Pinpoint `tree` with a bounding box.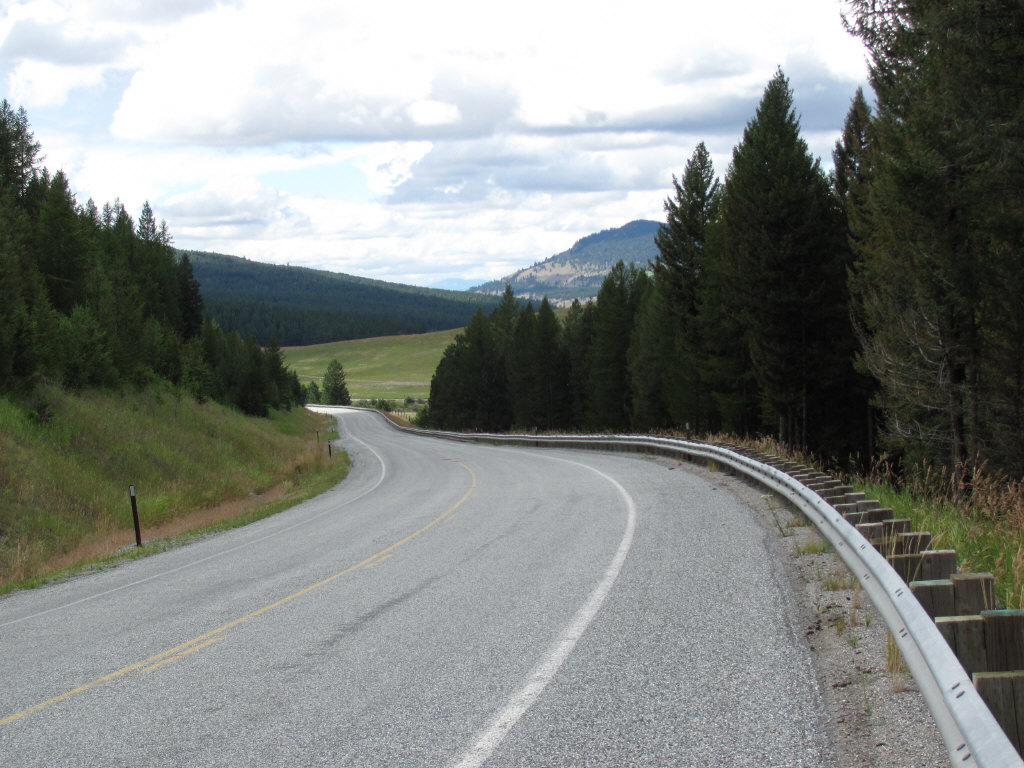
[x1=586, y1=259, x2=640, y2=419].
